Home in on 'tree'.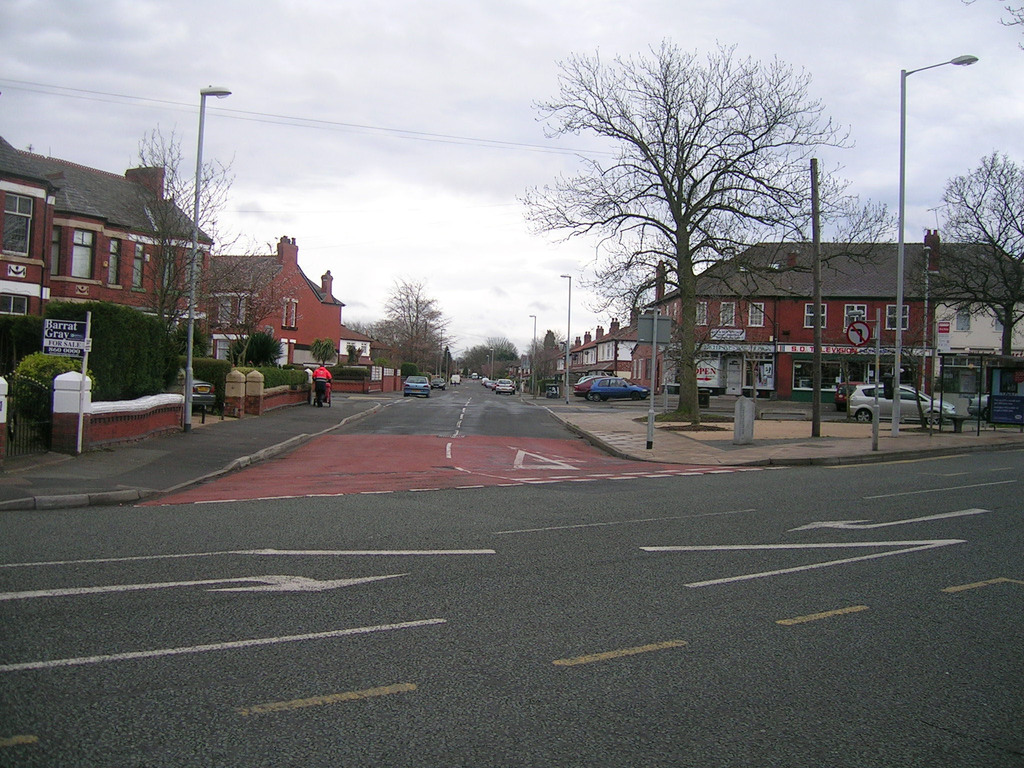
Homed in at region(63, 120, 252, 355).
